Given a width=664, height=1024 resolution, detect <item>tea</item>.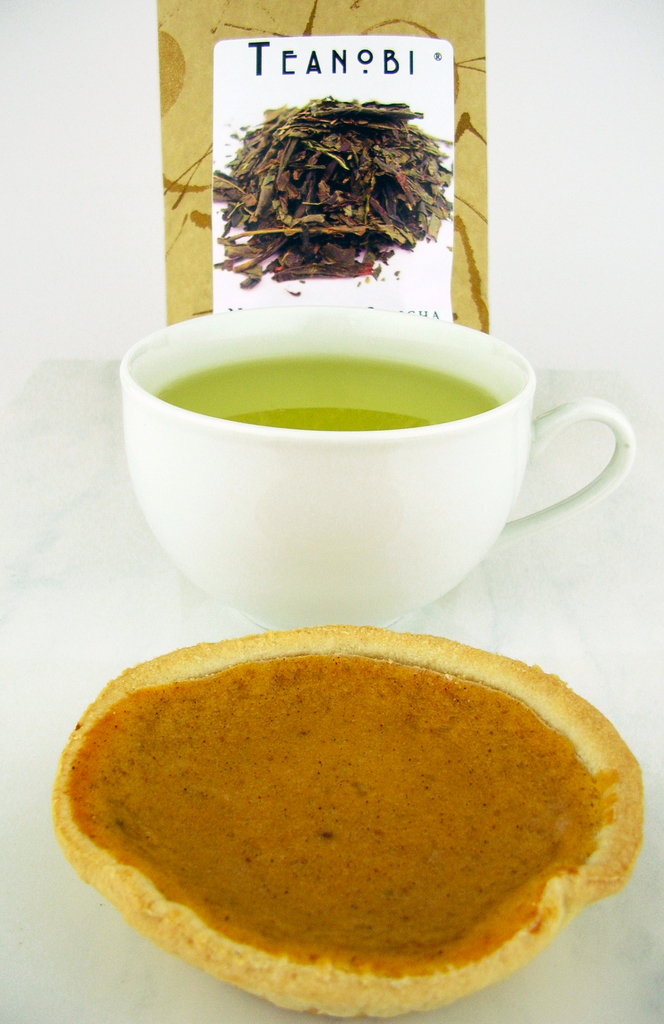
box=[149, 355, 499, 435].
